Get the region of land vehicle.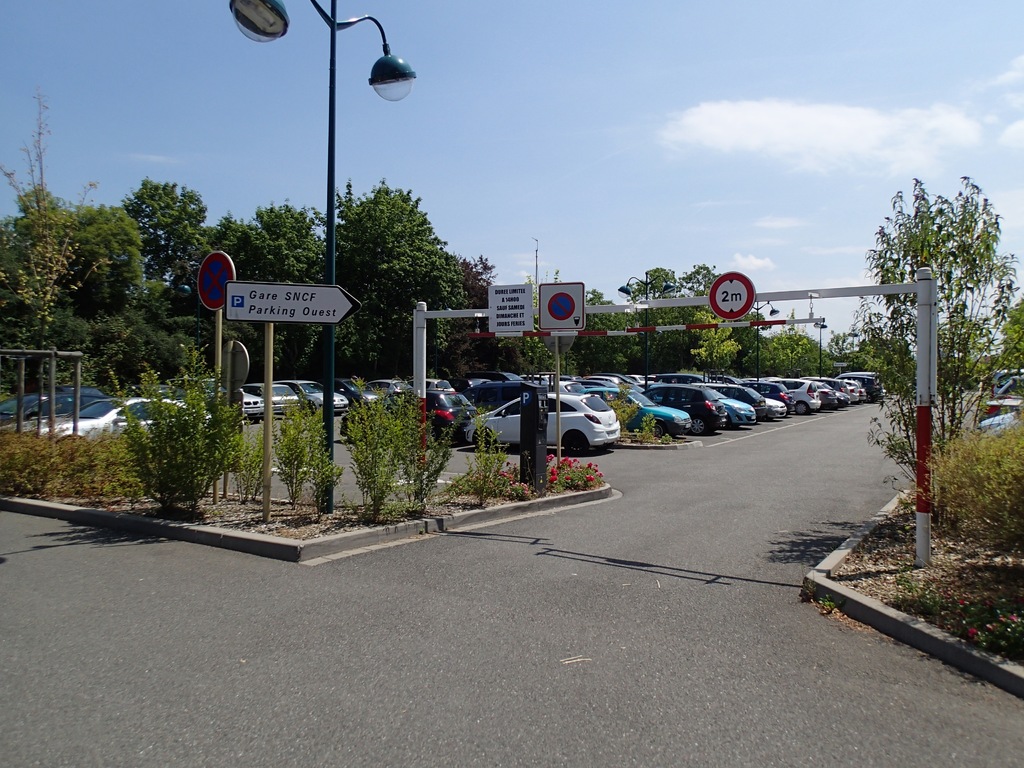
bbox=(845, 373, 883, 400).
